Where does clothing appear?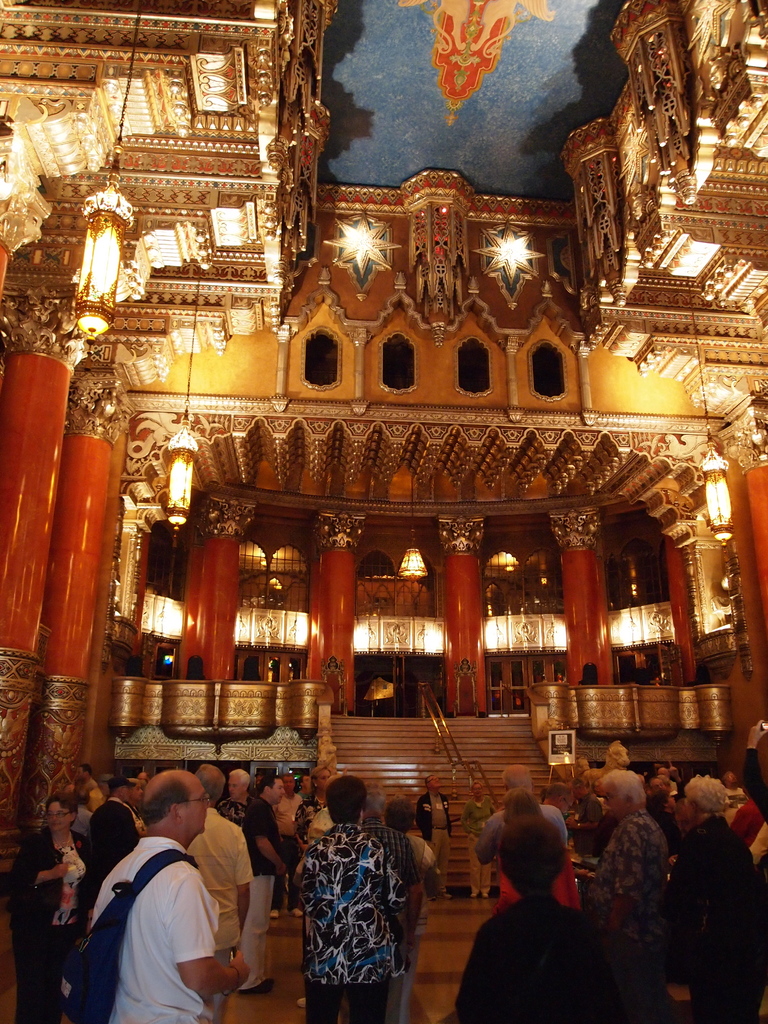
Appears at 593 809 670 1023.
